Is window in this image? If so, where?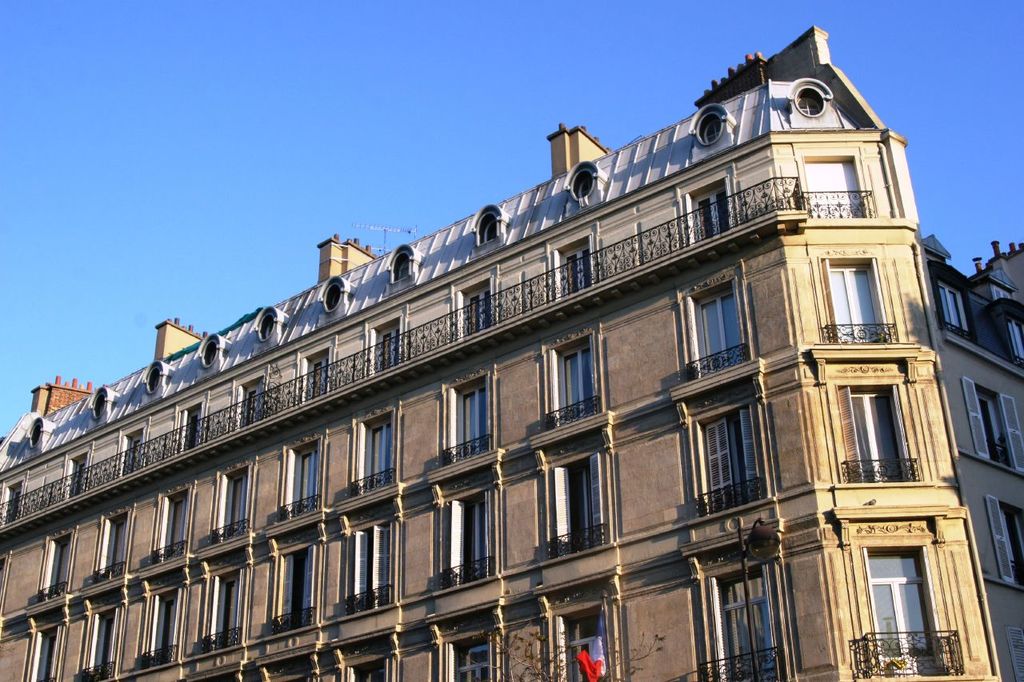
Yes, at x1=348 y1=519 x2=391 y2=609.
